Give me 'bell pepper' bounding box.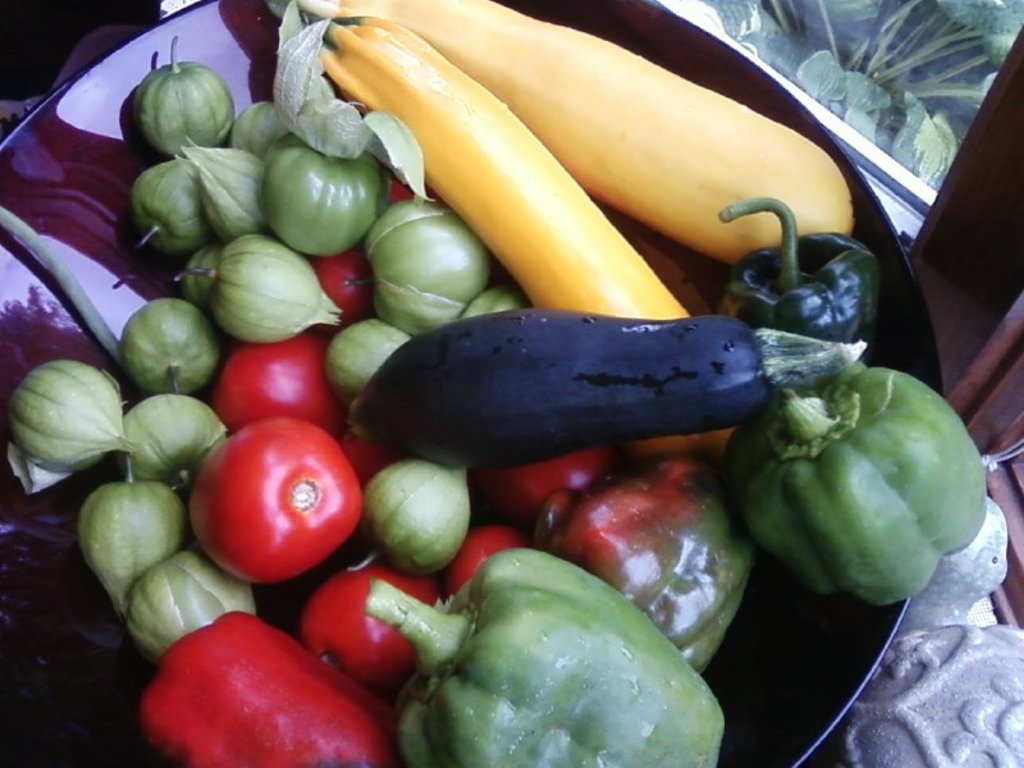
select_region(535, 460, 758, 668).
